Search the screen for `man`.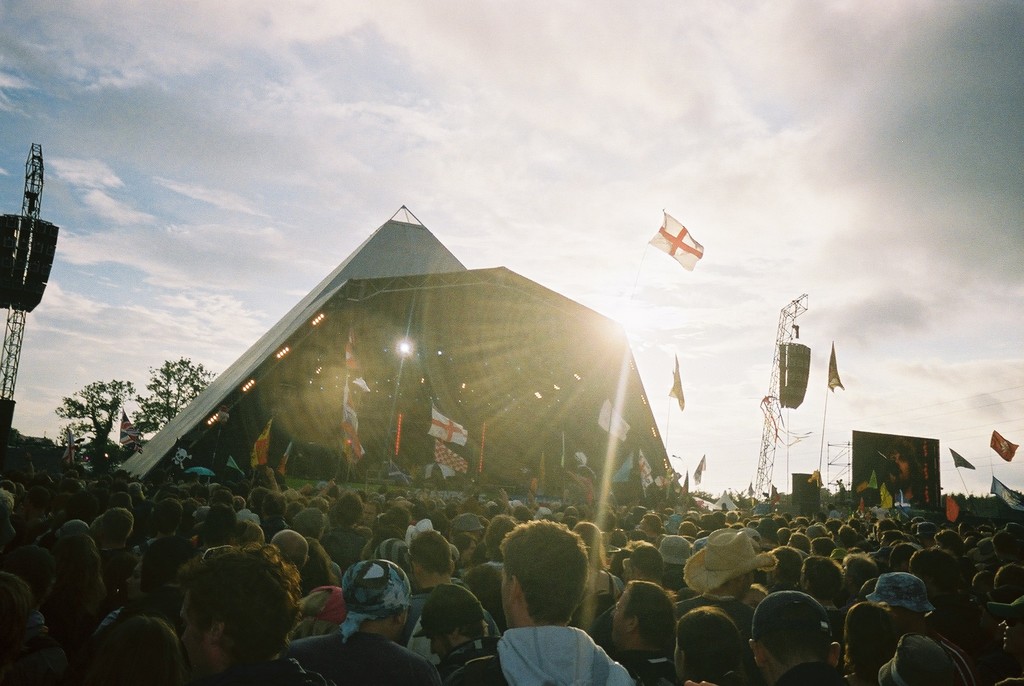
Found at 468, 530, 625, 685.
